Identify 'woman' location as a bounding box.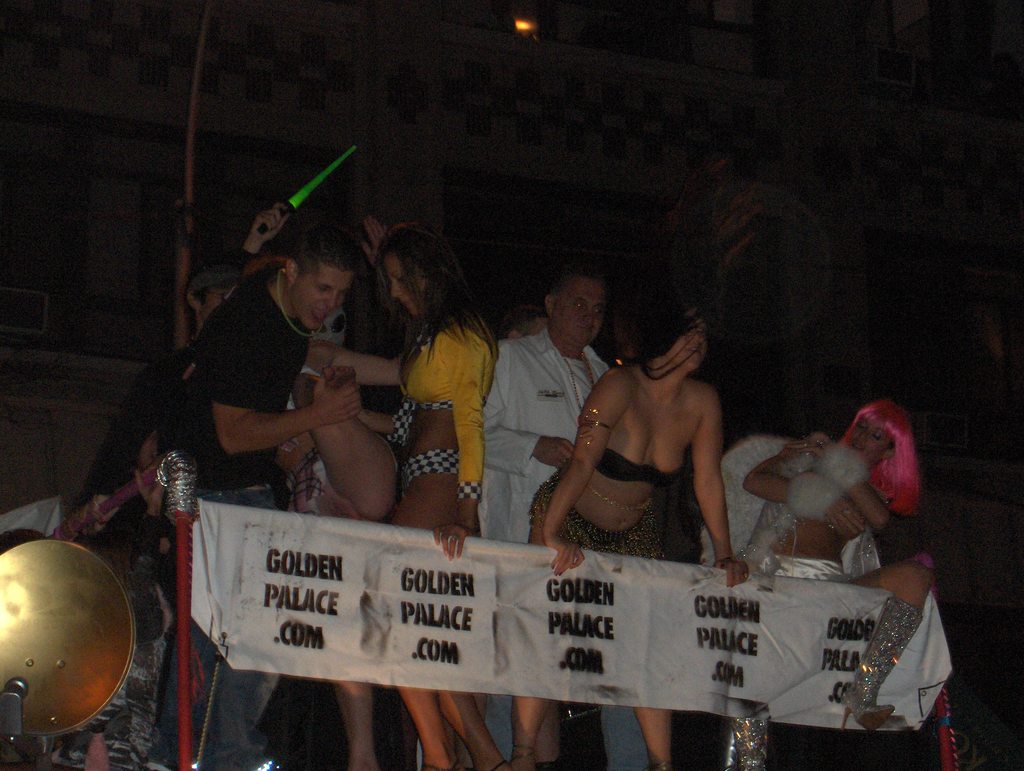
[528, 279, 759, 590].
